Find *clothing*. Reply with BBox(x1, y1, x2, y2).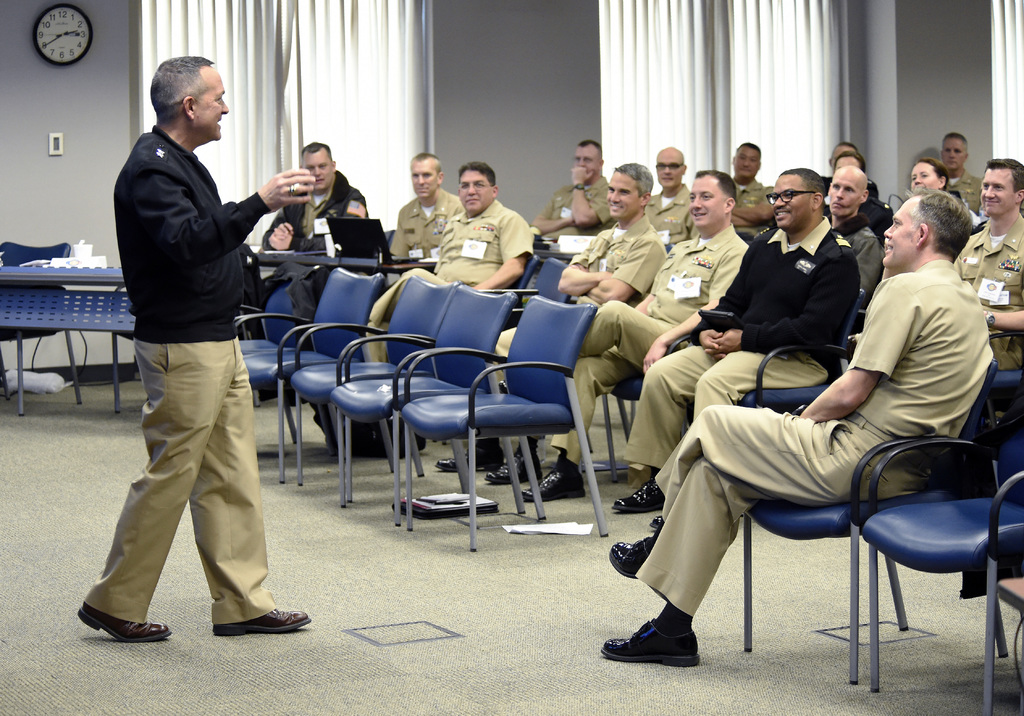
BBox(543, 221, 751, 482).
